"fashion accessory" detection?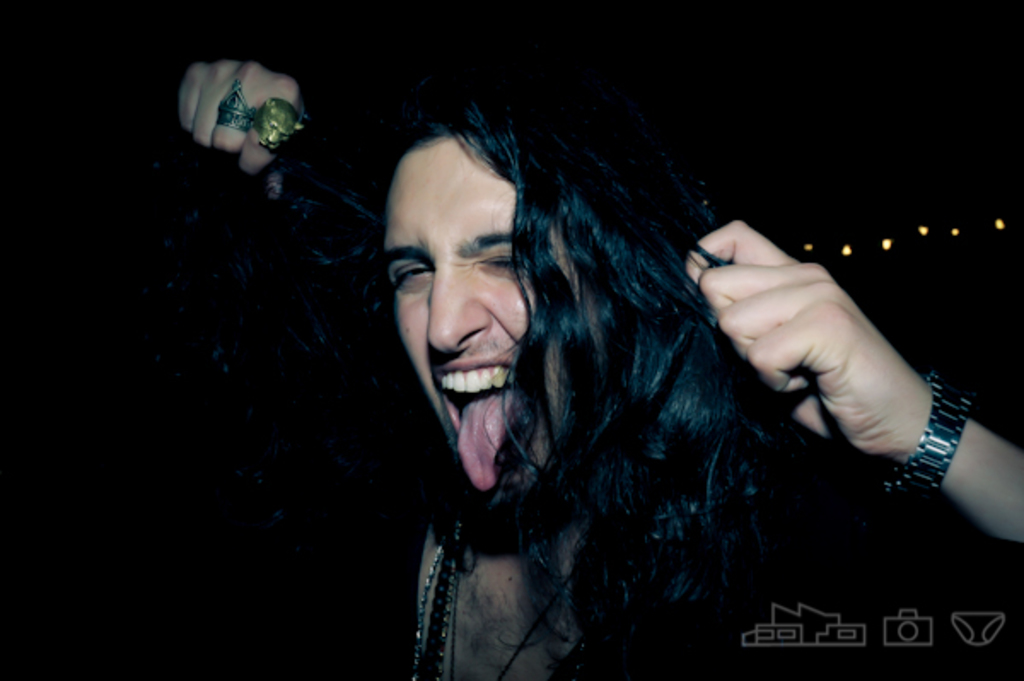
879,370,976,497
